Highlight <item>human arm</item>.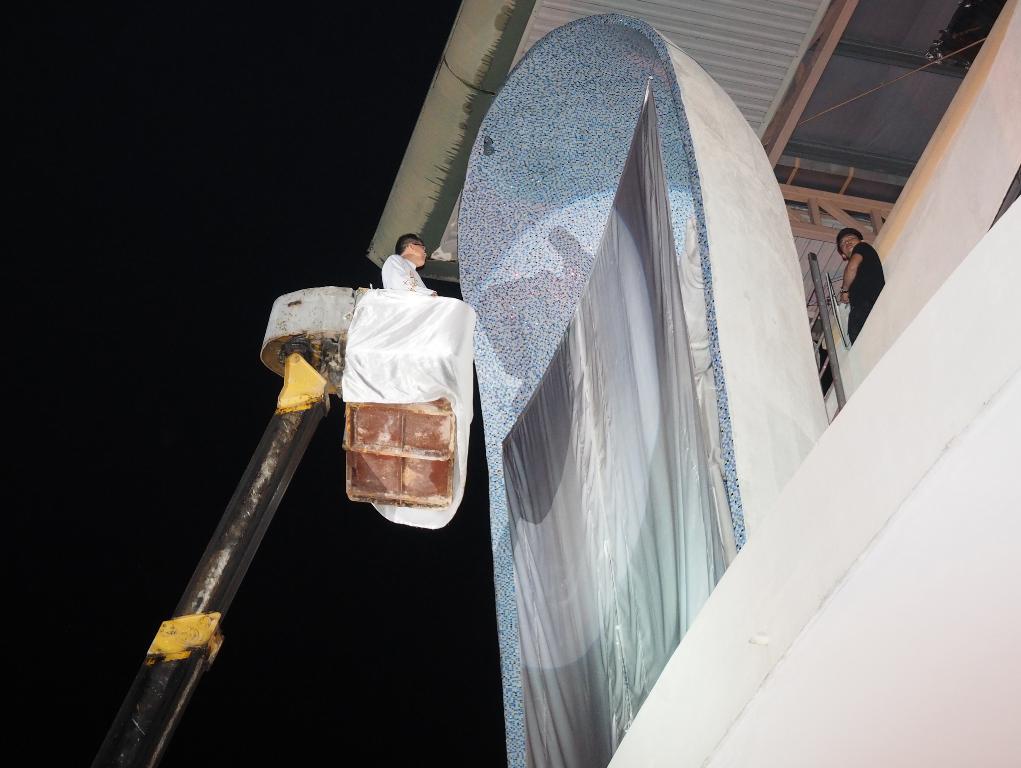
Highlighted region: rect(382, 257, 433, 295).
